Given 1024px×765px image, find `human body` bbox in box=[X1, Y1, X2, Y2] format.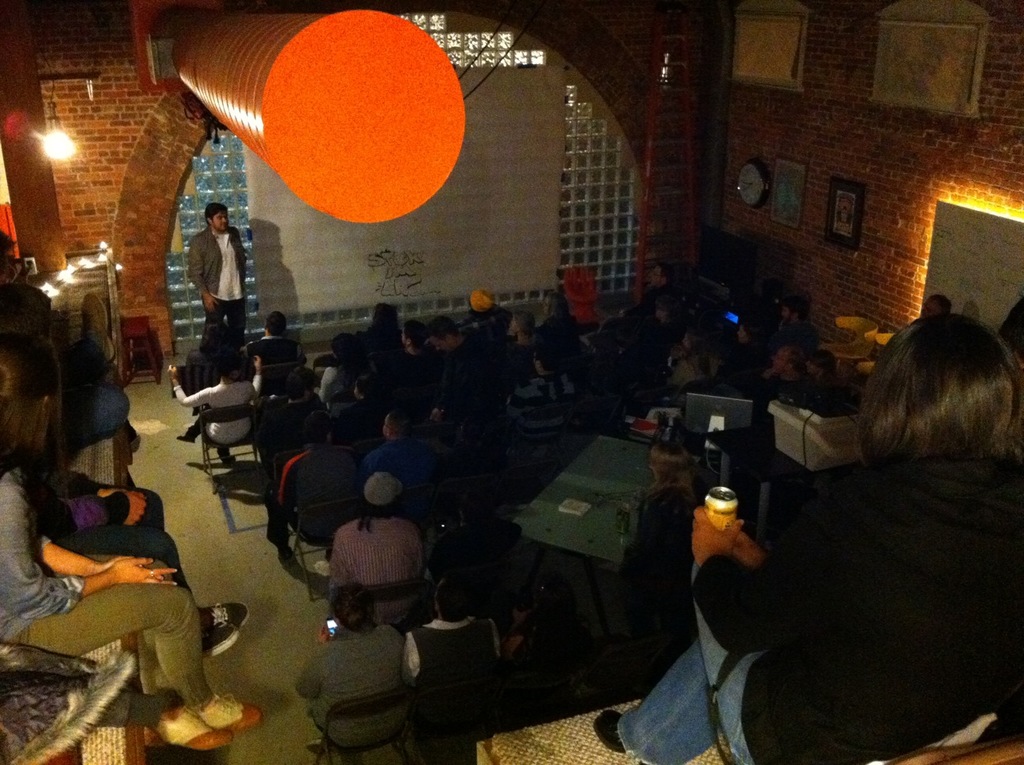
box=[804, 337, 841, 411].
